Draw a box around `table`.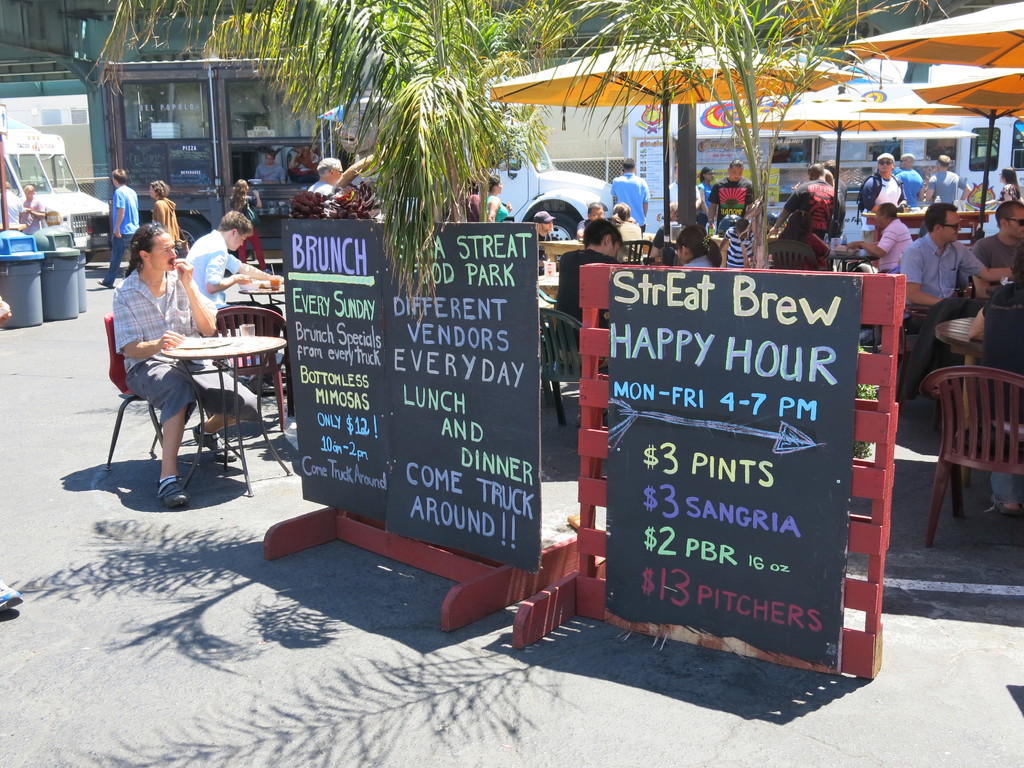
l=929, t=307, r=1004, b=538.
